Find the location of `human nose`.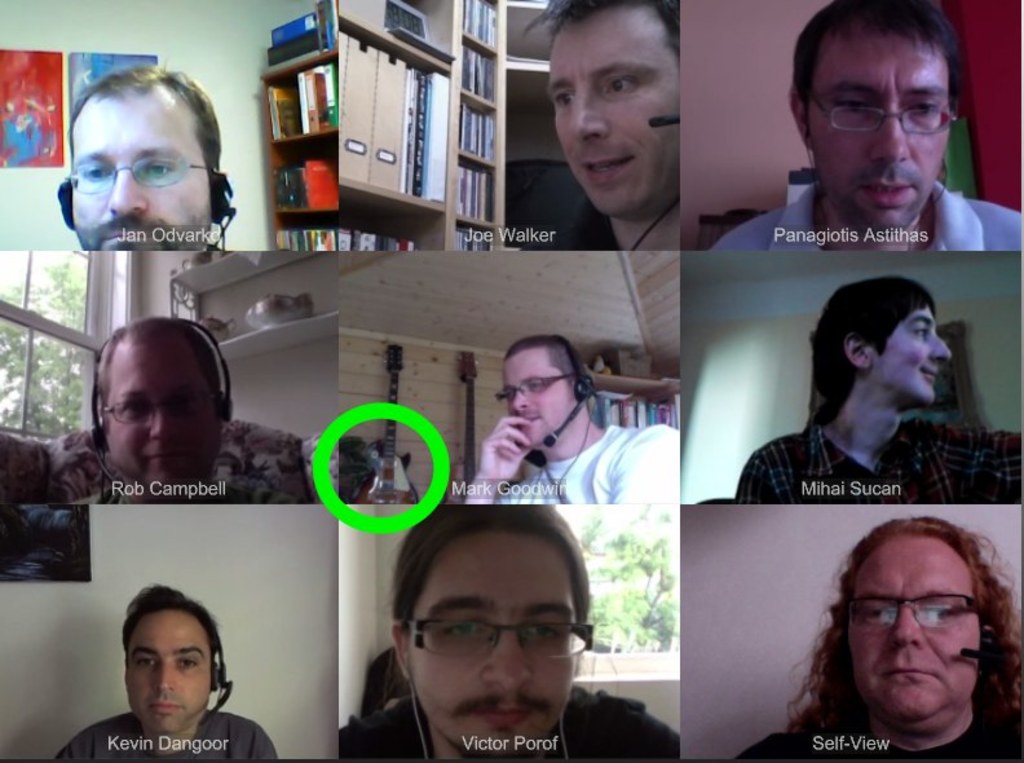
Location: [x1=153, y1=663, x2=180, y2=694].
